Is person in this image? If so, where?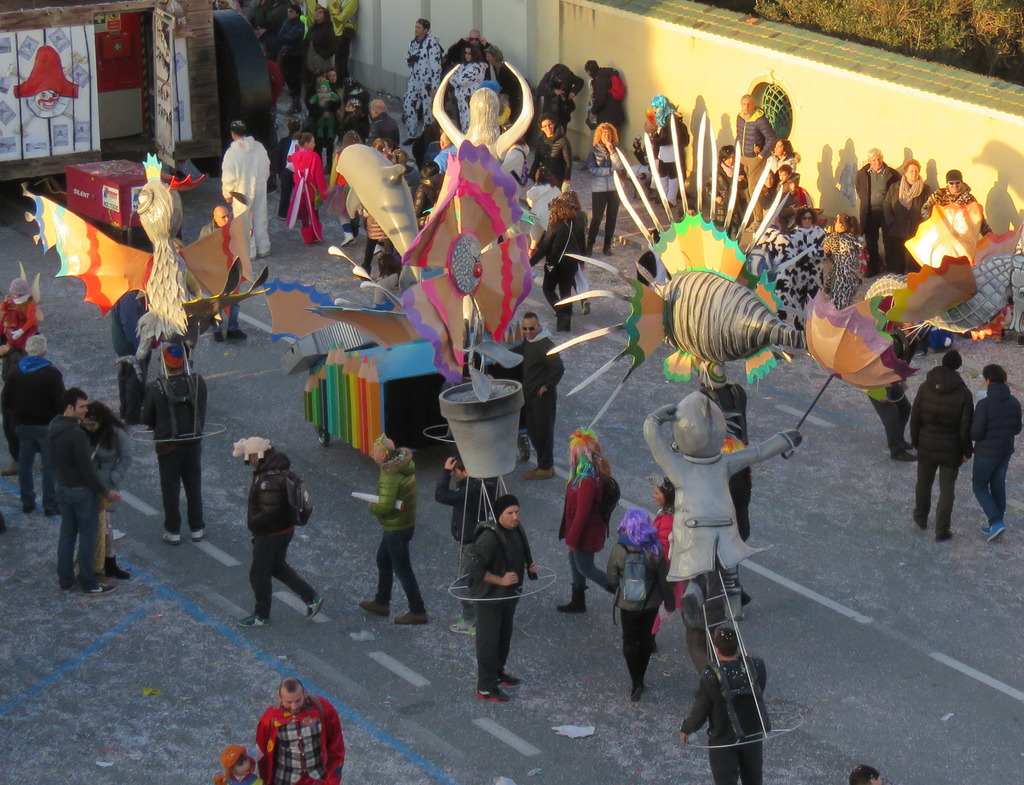
Yes, at left=974, top=361, right=1023, bottom=538.
